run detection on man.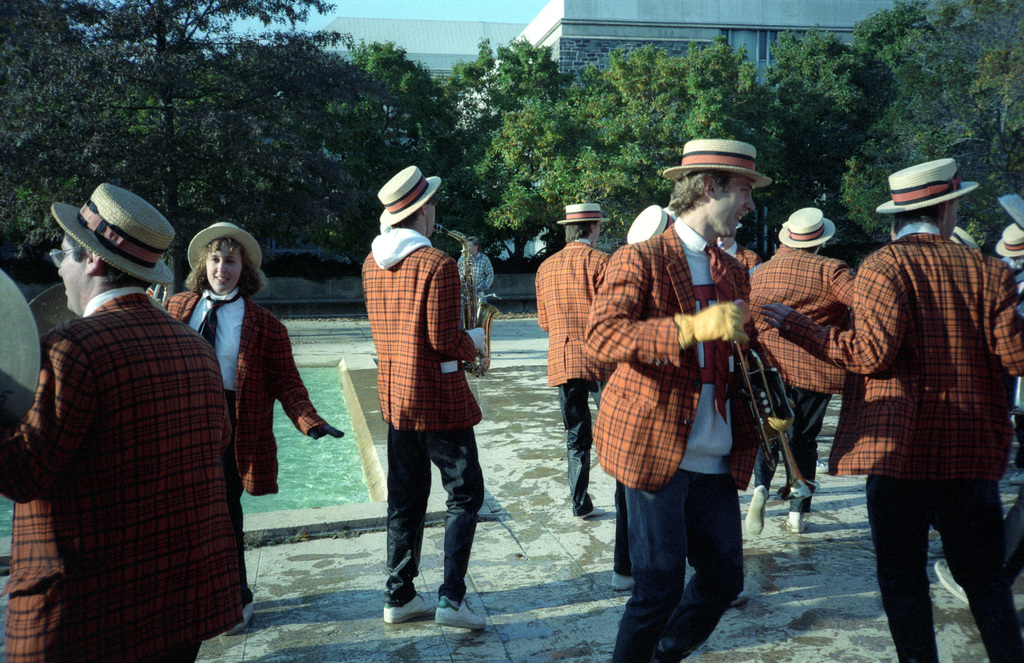
Result: (x1=746, y1=204, x2=861, y2=530).
